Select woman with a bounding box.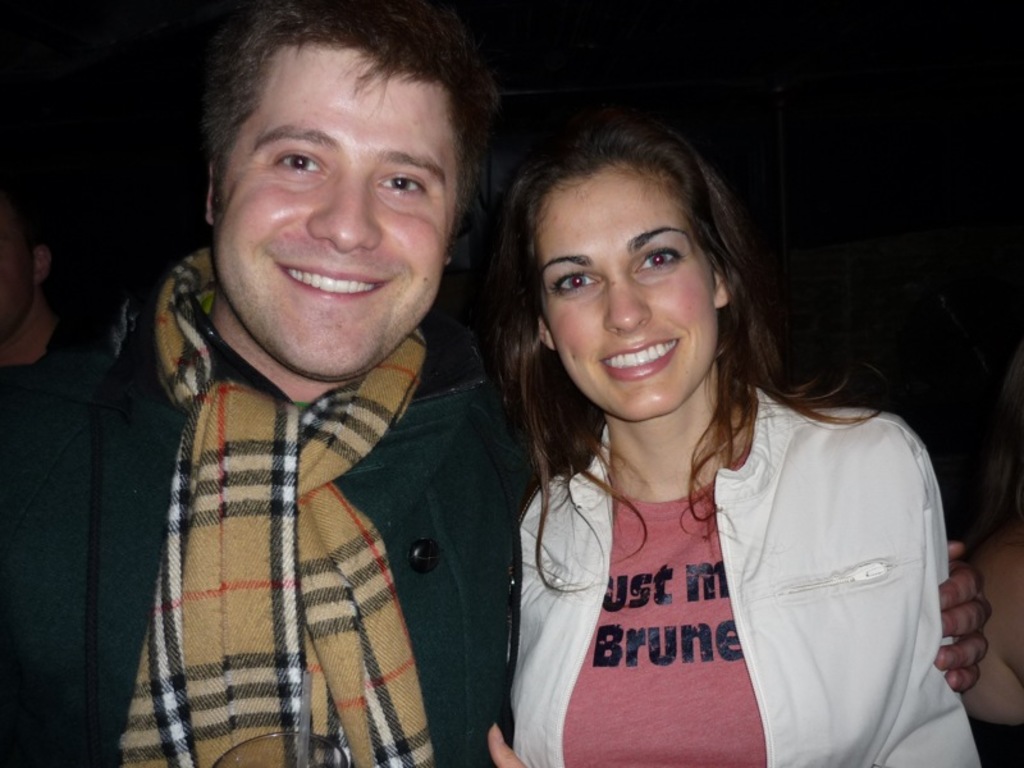
448:129:954:753.
